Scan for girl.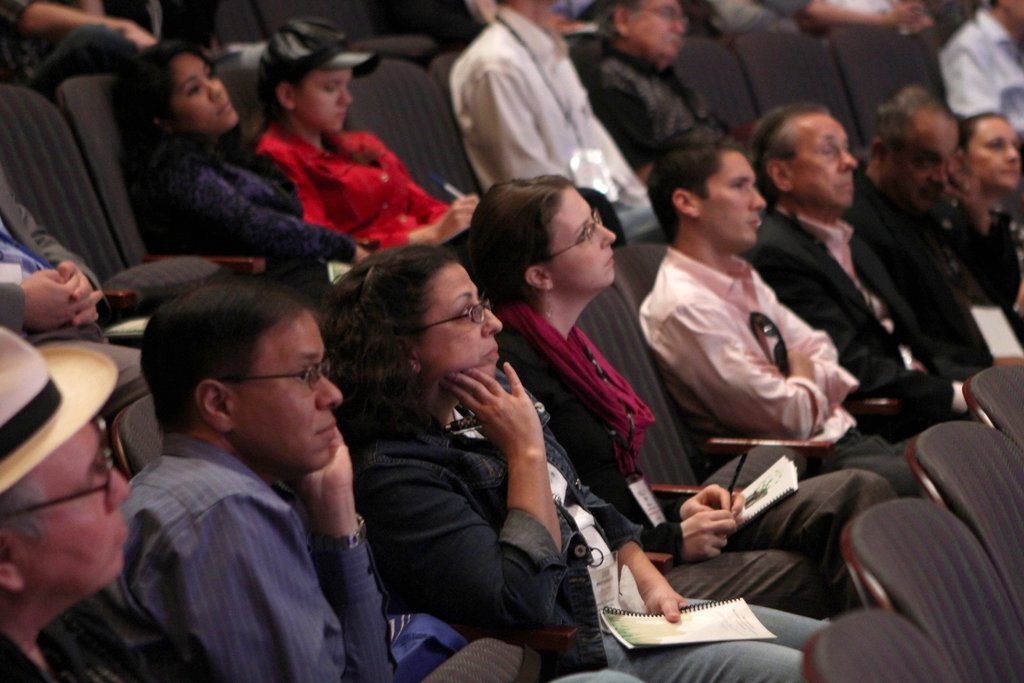
Scan result: 109/33/371/305.
